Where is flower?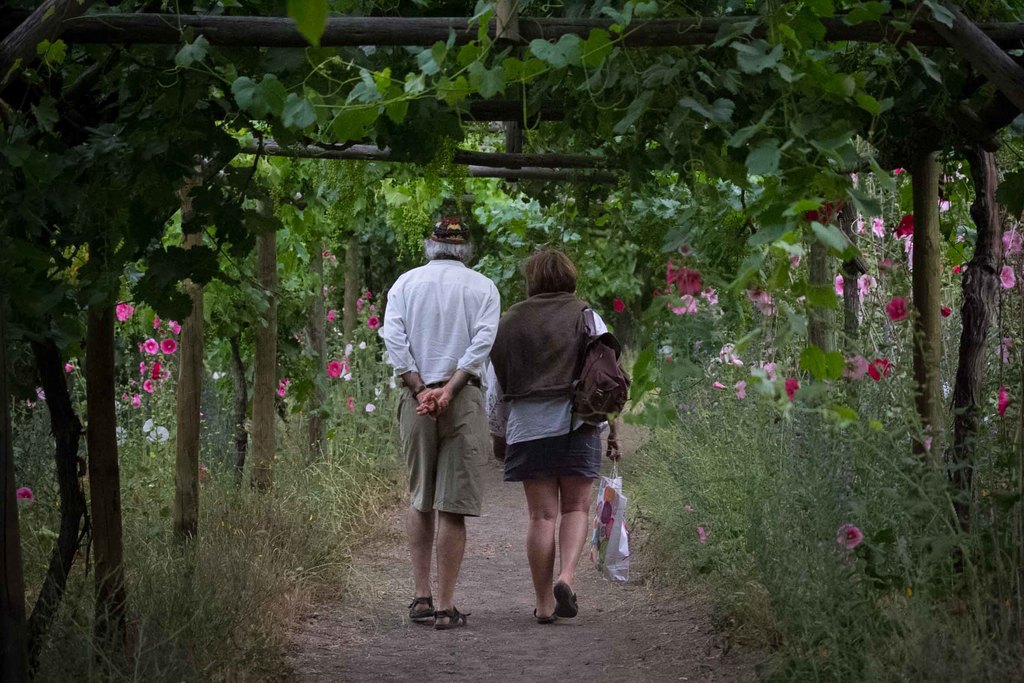
667, 259, 676, 285.
